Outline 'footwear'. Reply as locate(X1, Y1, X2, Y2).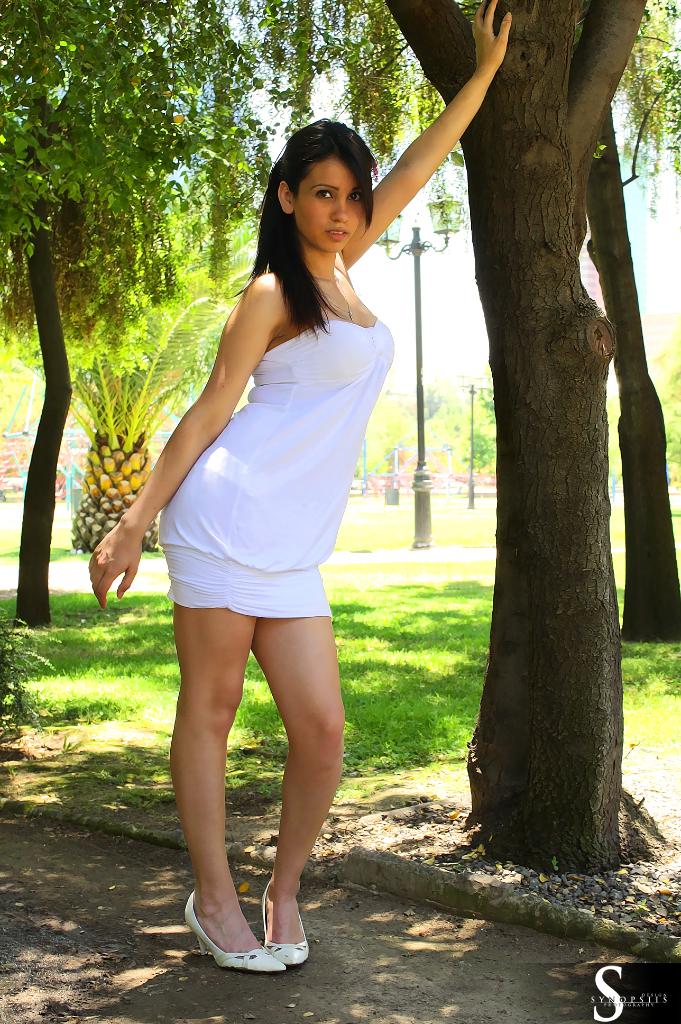
locate(185, 890, 285, 974).
